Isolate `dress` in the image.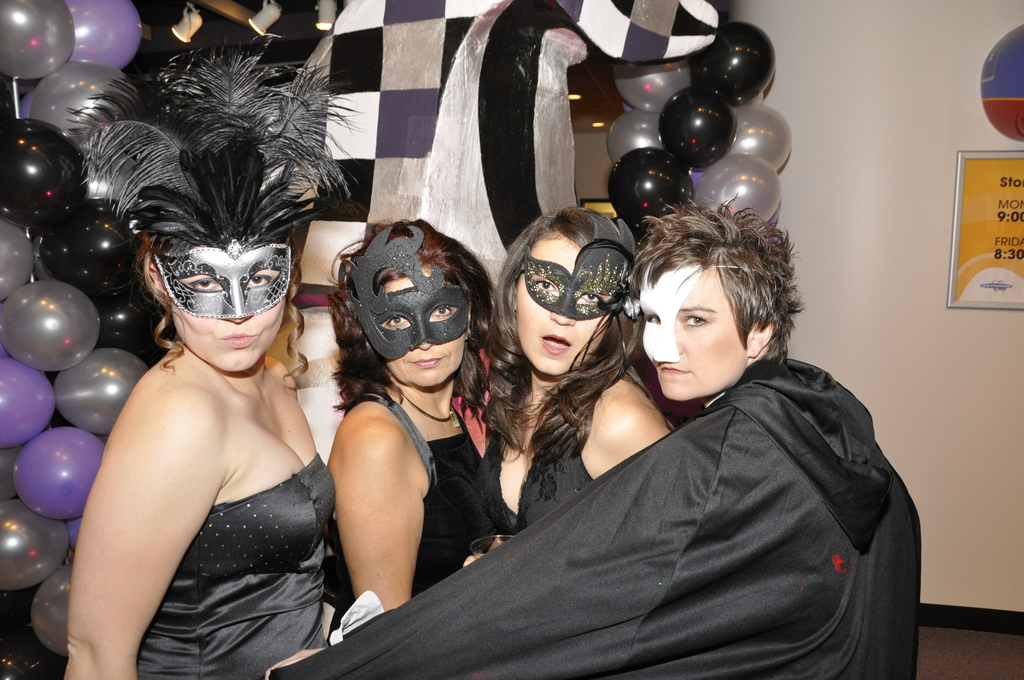
Isolated region: [130, 454, 337, 679].
